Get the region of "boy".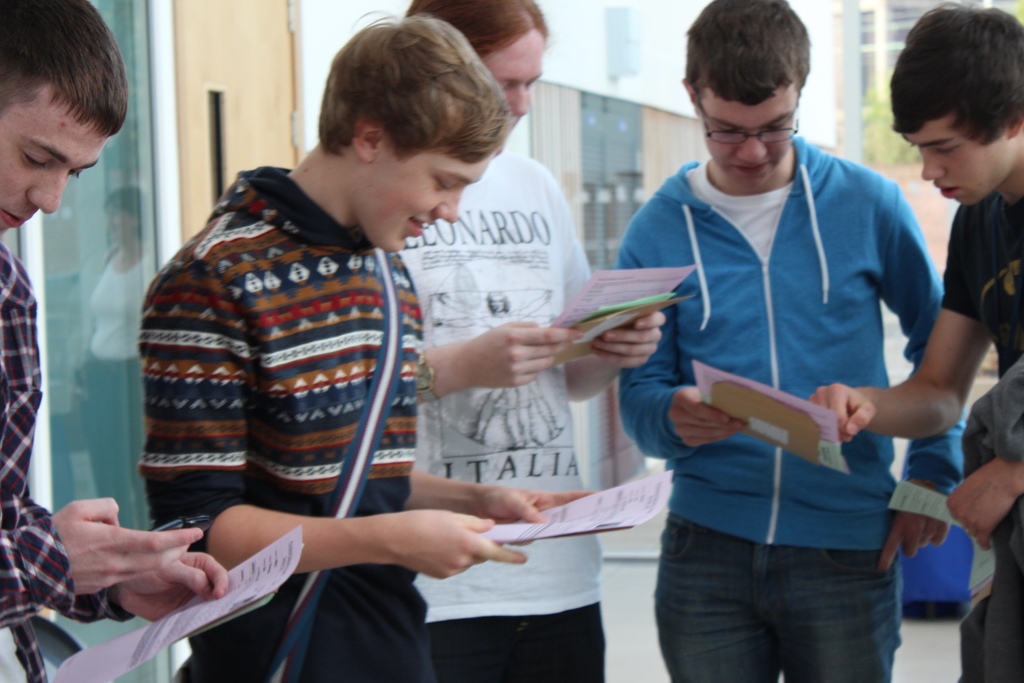
Rect(414, 0, 666, 682).
